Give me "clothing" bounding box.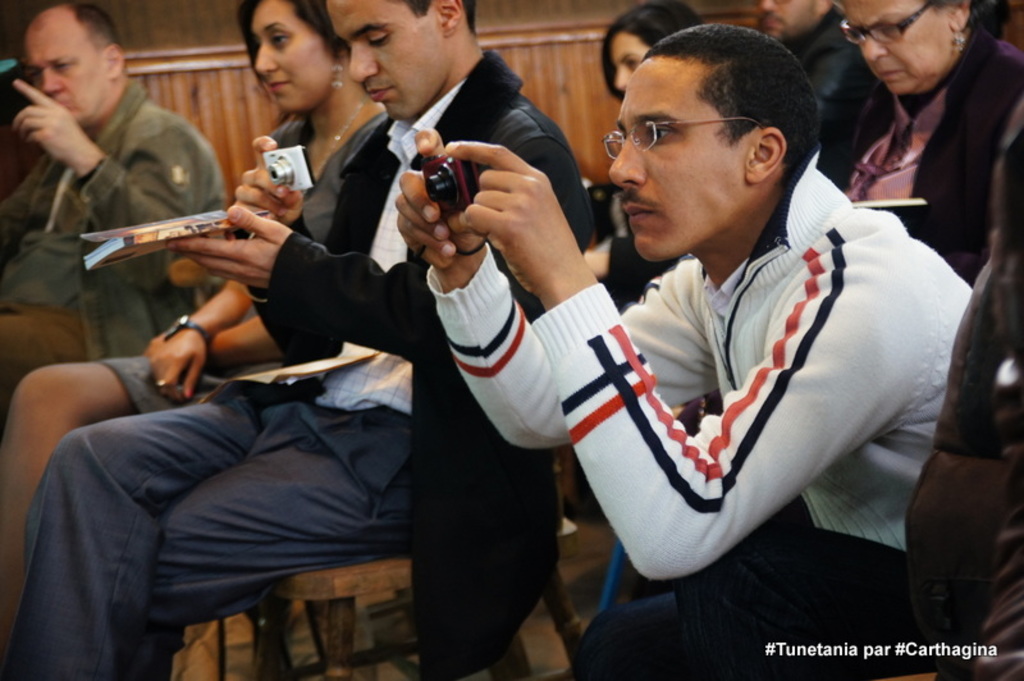
(left=908, top=373, right=1023, bottom=680).
